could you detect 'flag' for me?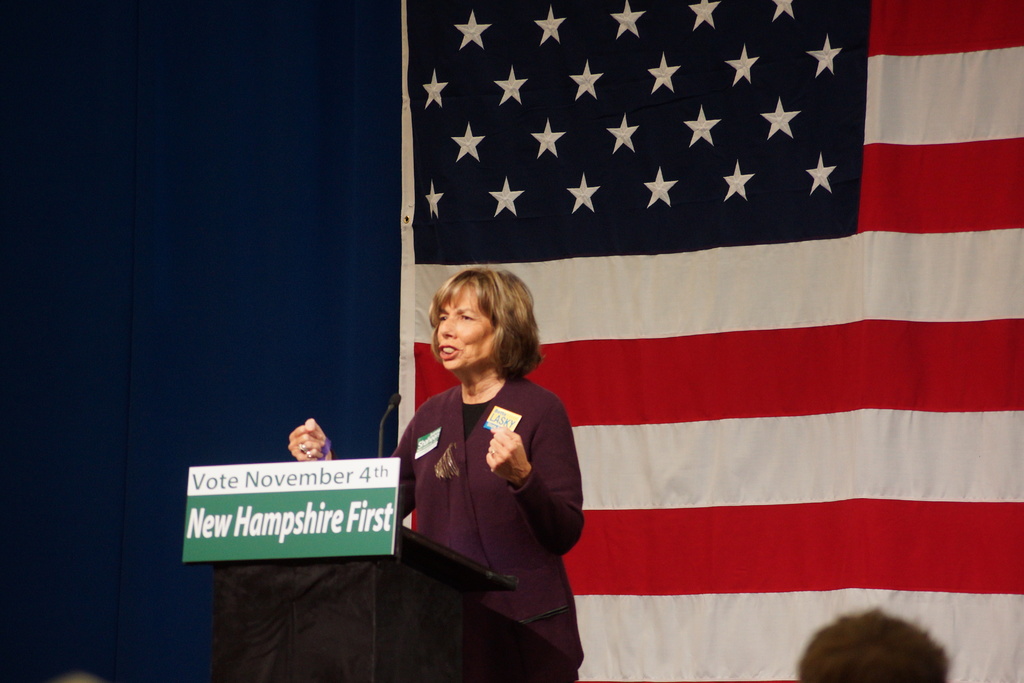
Detection result: left=412, top=0, right=1023, bottom=682.
